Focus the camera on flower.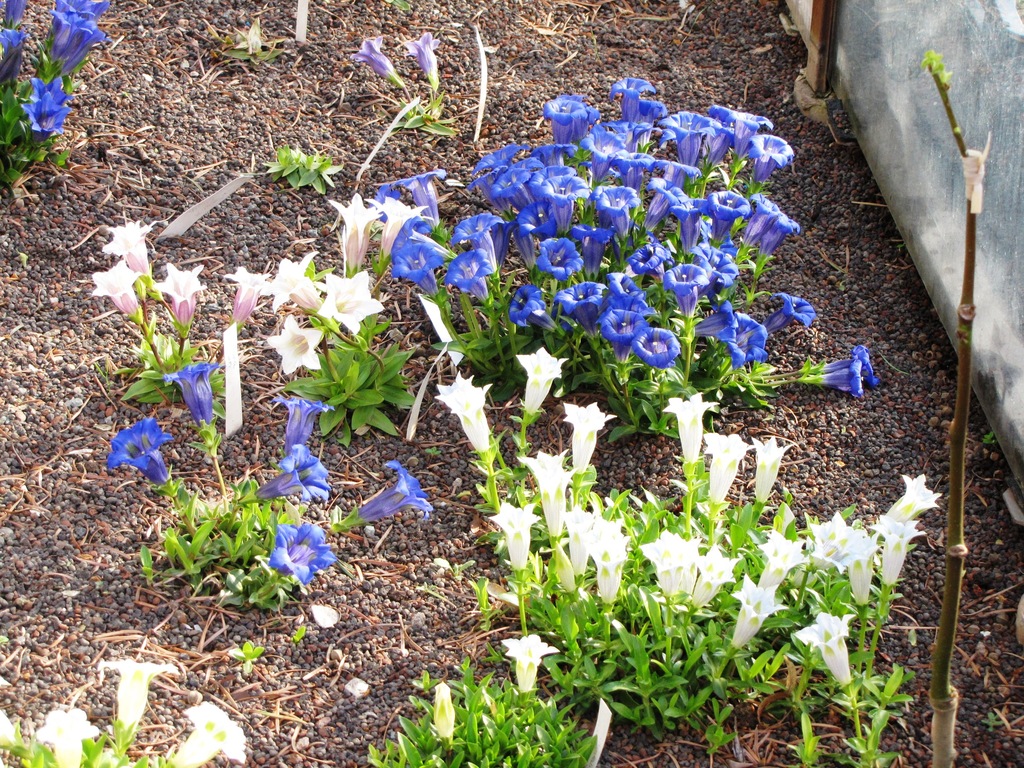
Focus region: (102,415,174,491).
